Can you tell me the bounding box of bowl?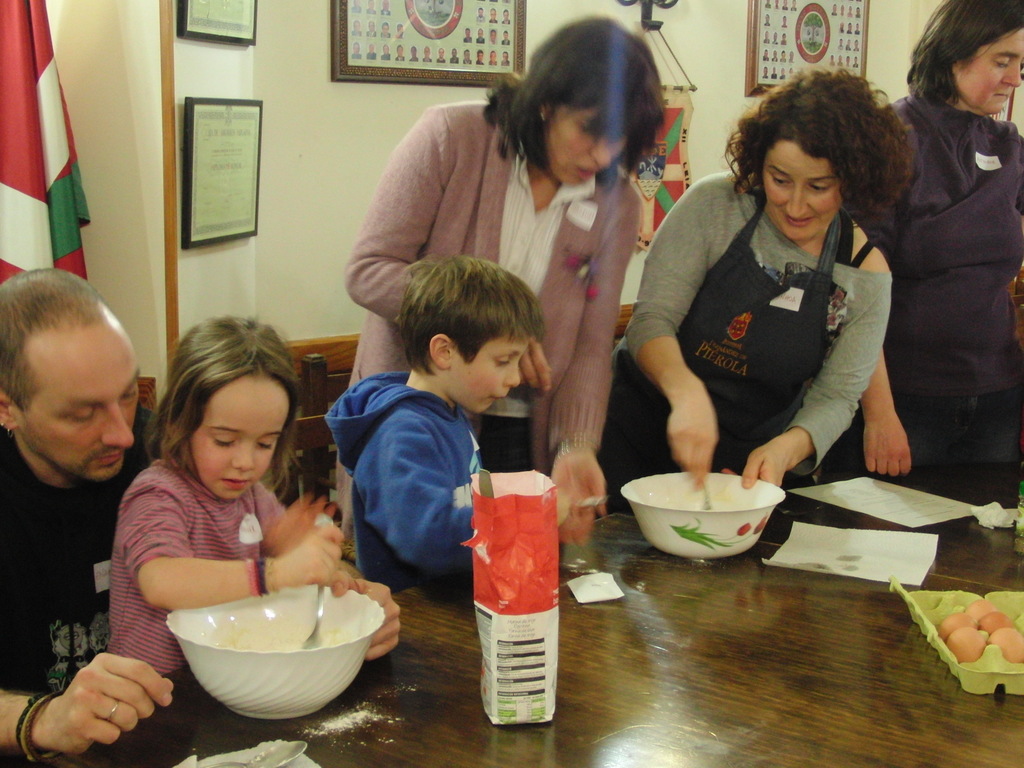
rect(152, 579, 383, 727).
